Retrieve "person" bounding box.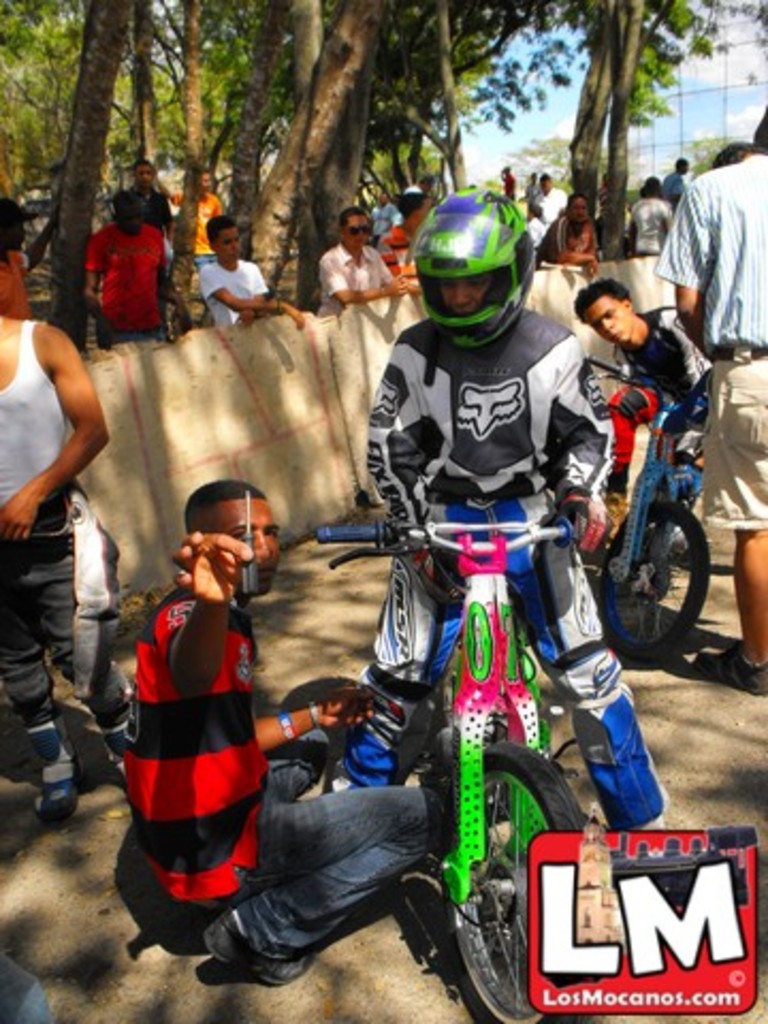
Bounding box: select_region(0, 230, 143, 826).
